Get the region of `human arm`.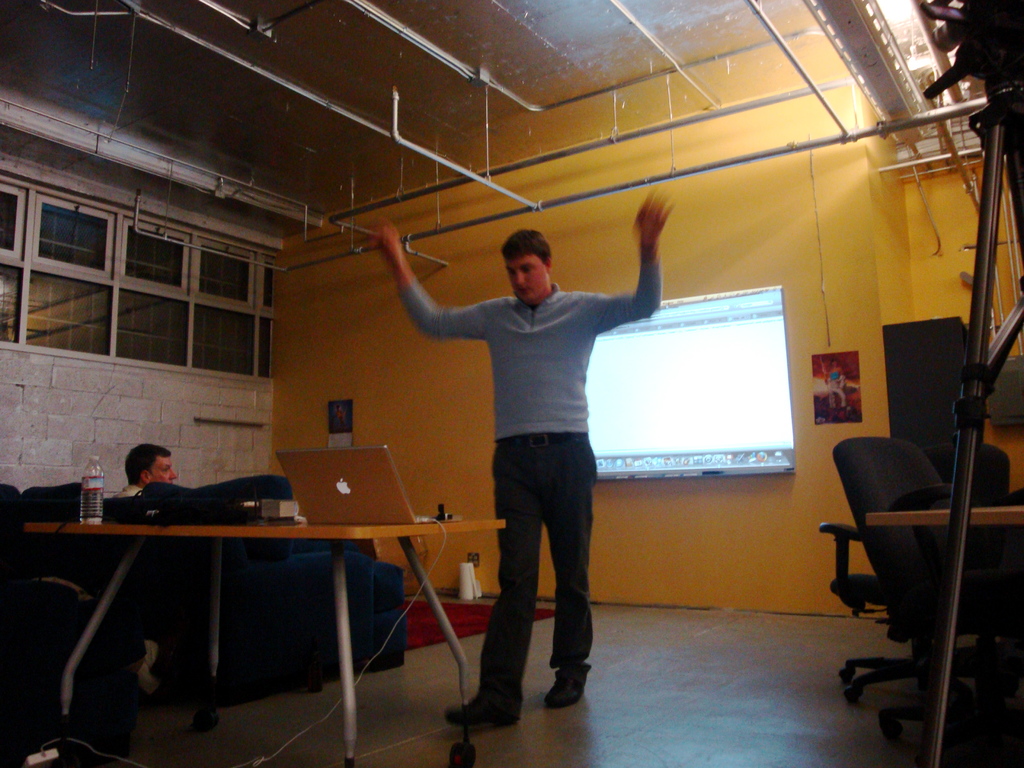
bbox=(603, 205, 680, 349).
